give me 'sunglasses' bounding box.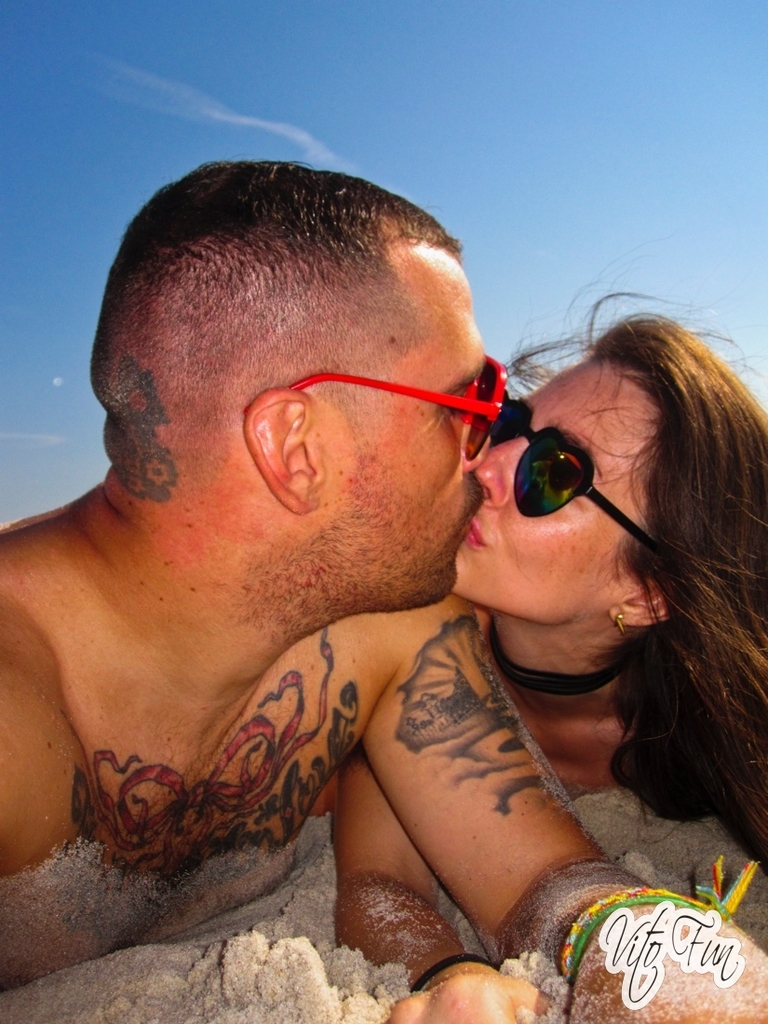
left=490, top=397, right=663, bottom=559.
